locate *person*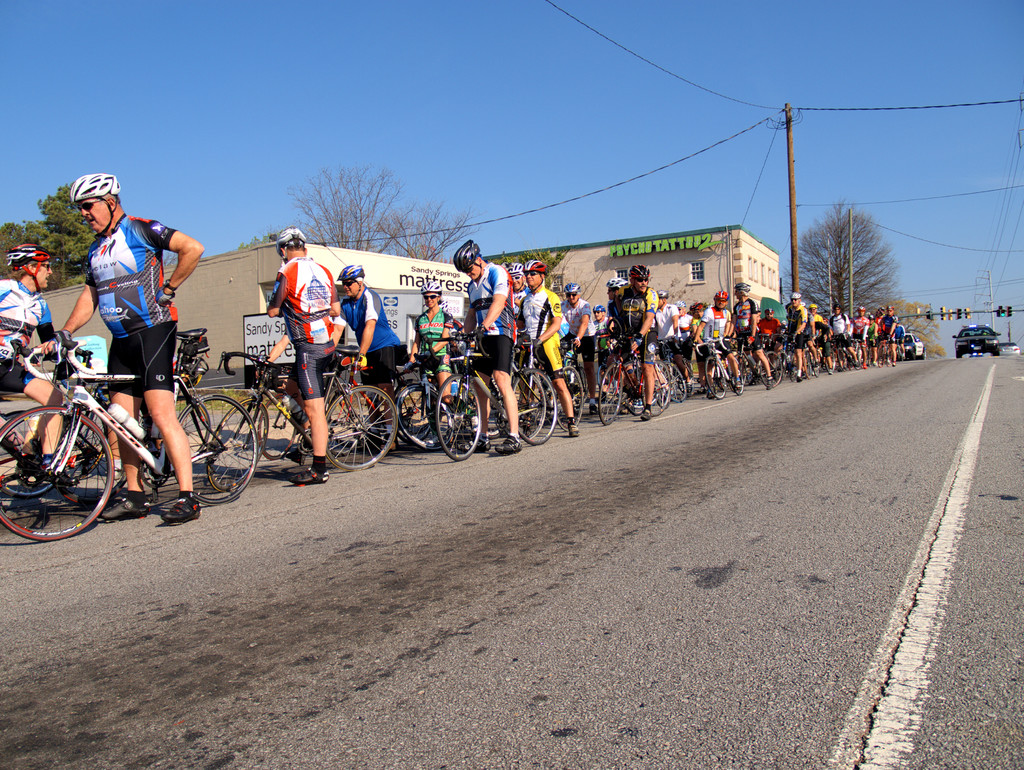
0, 244, 77, 485
